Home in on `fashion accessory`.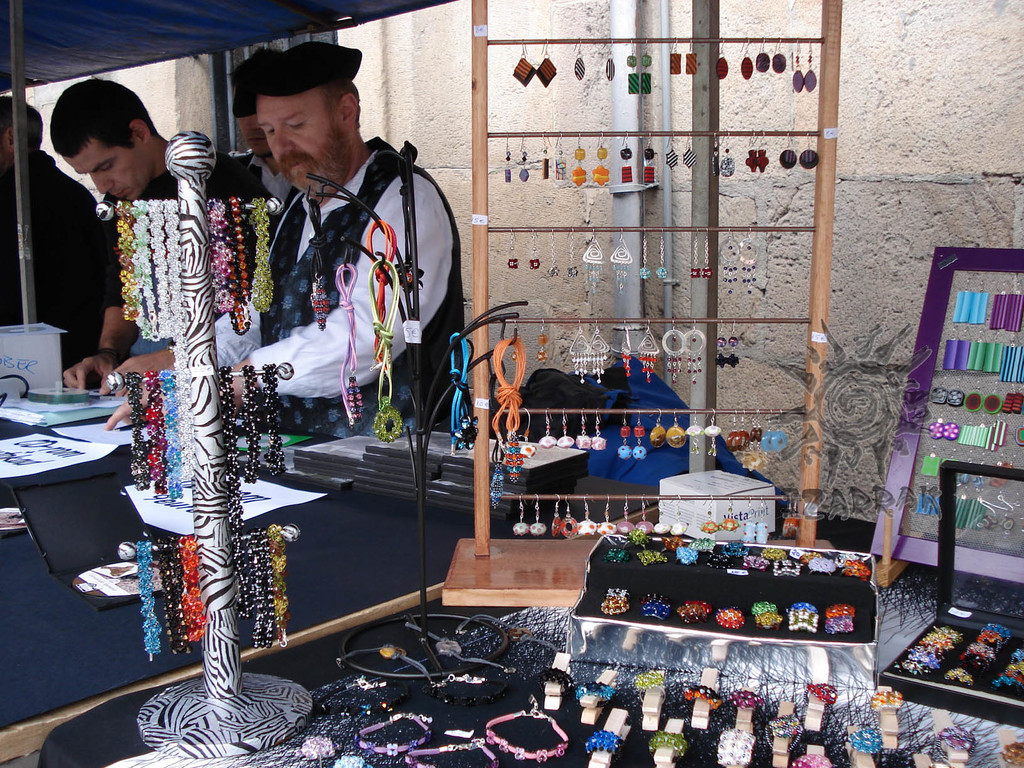
Homed in at Rect(556, 134, 566, 179).
